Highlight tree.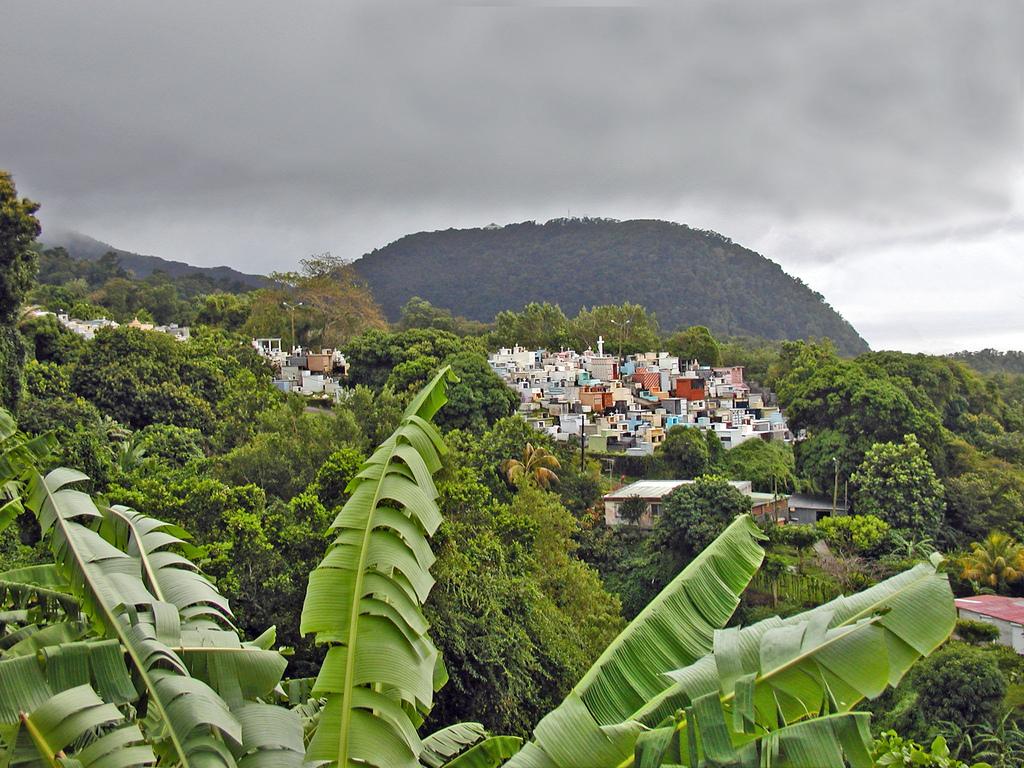
Highlighted region: <box>648,425,716,472</box>.
